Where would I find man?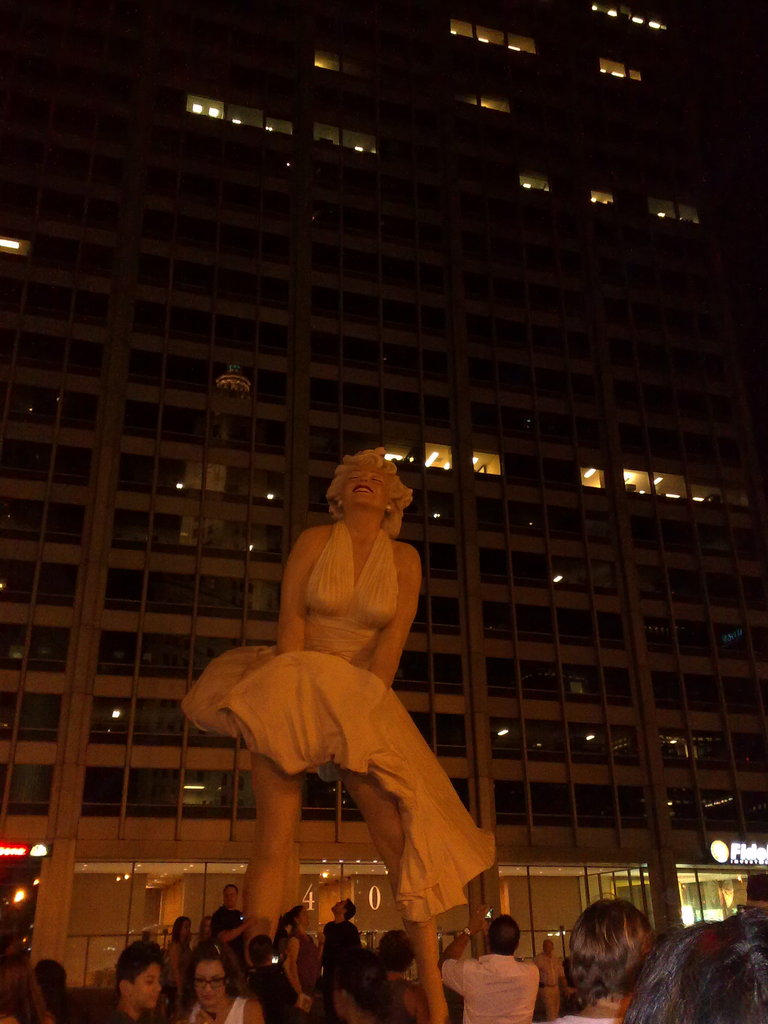
At 210:884:255:970.
